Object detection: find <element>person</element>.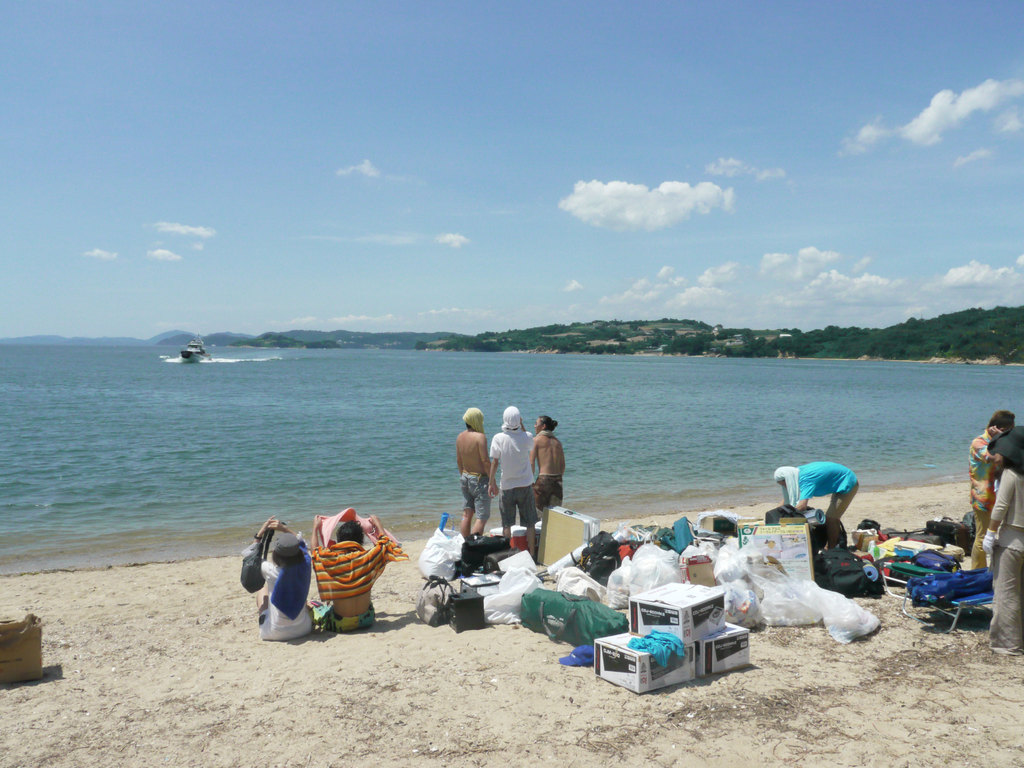
x1=246 y1=514 x2=316 y2=639.
